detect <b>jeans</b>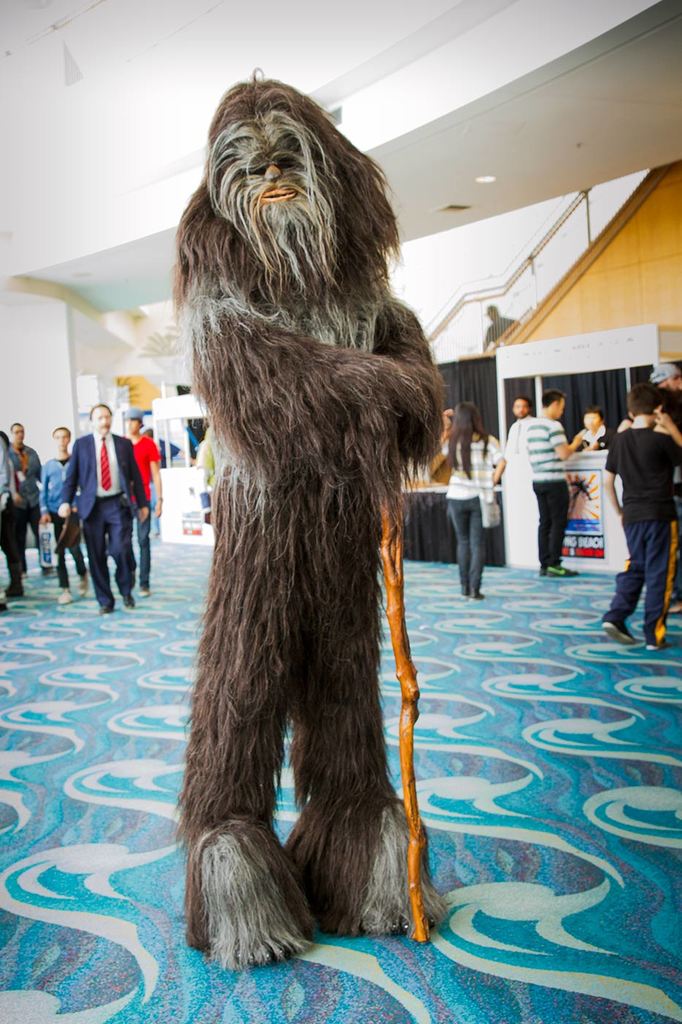
533,477,572,560
